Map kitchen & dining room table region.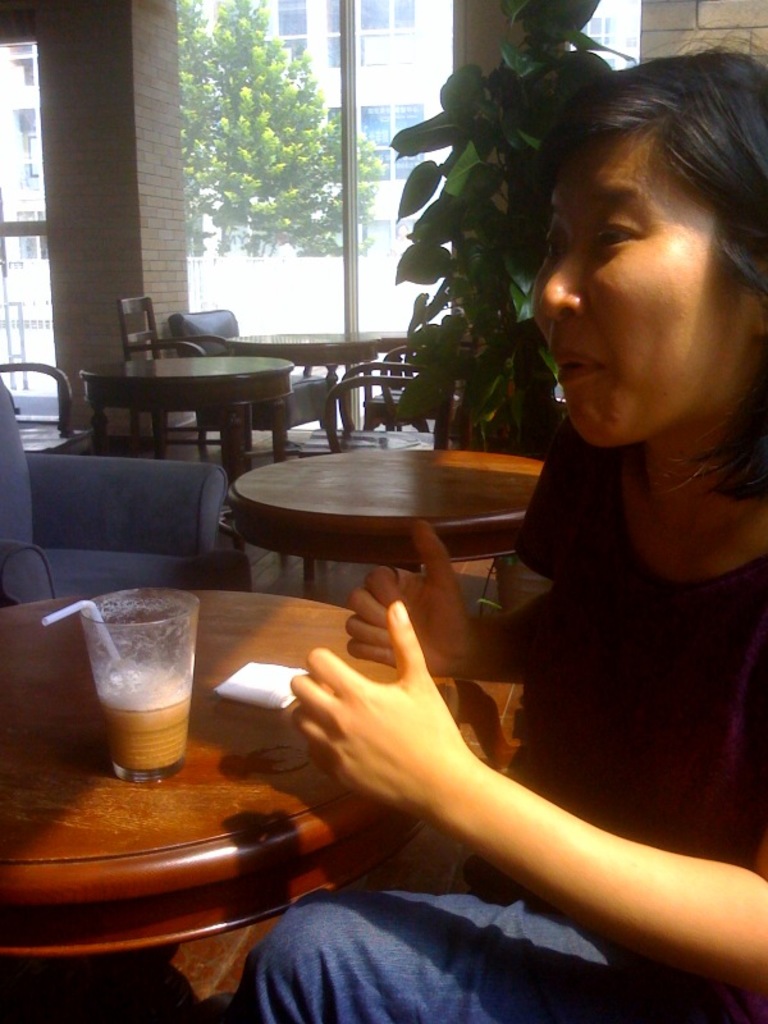
Mapped to left=220, top=428, right=567, bottom=604.
